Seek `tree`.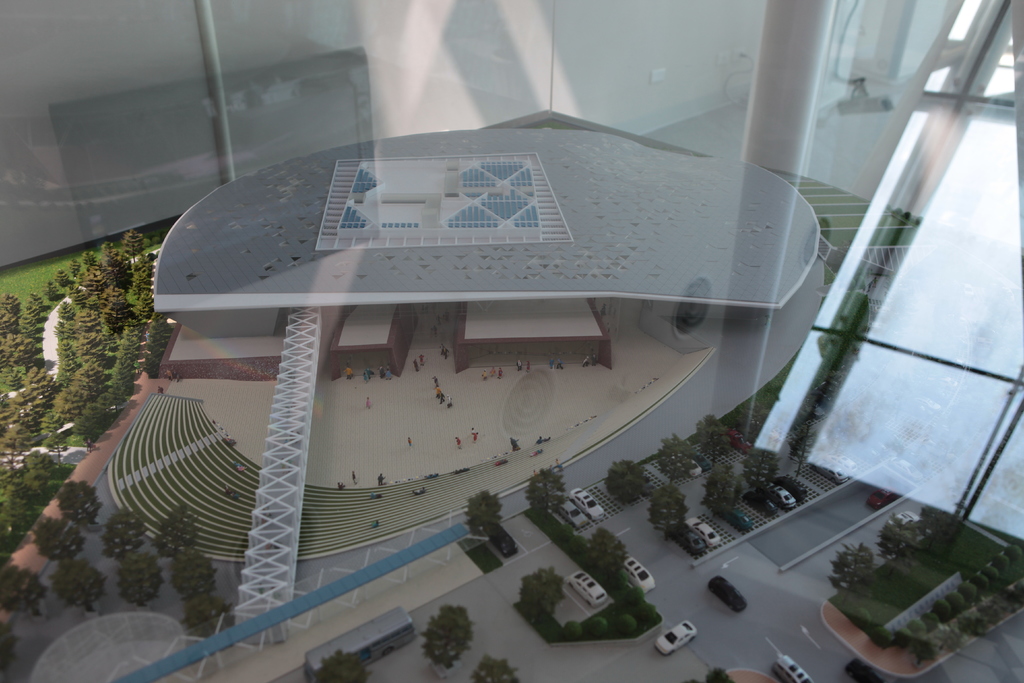
bbox=(588, 529, 628, 570).
